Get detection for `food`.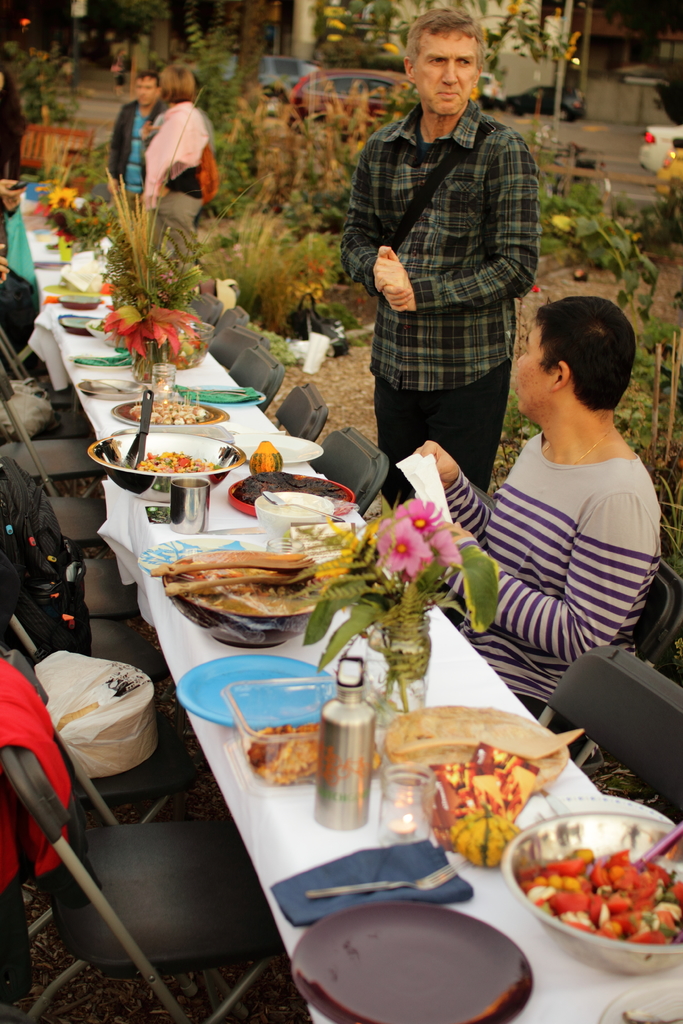
Detection: <bbox>518, 822, 680, 955</bbox>.
